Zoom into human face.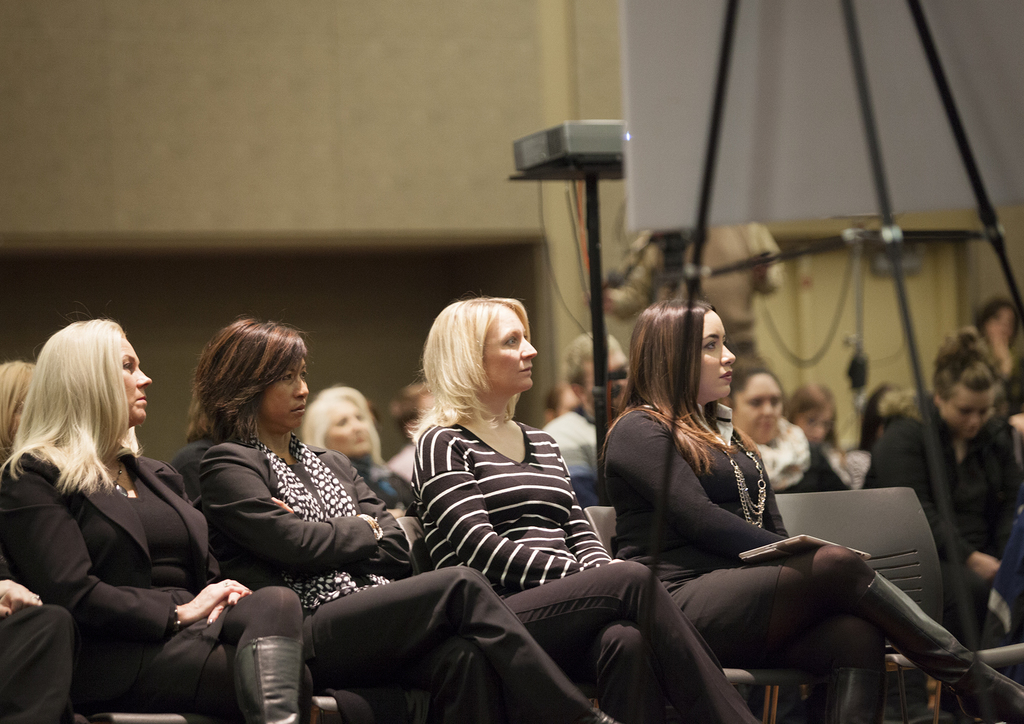
Zoom target: l=122, t=335, r=153, b=420.
